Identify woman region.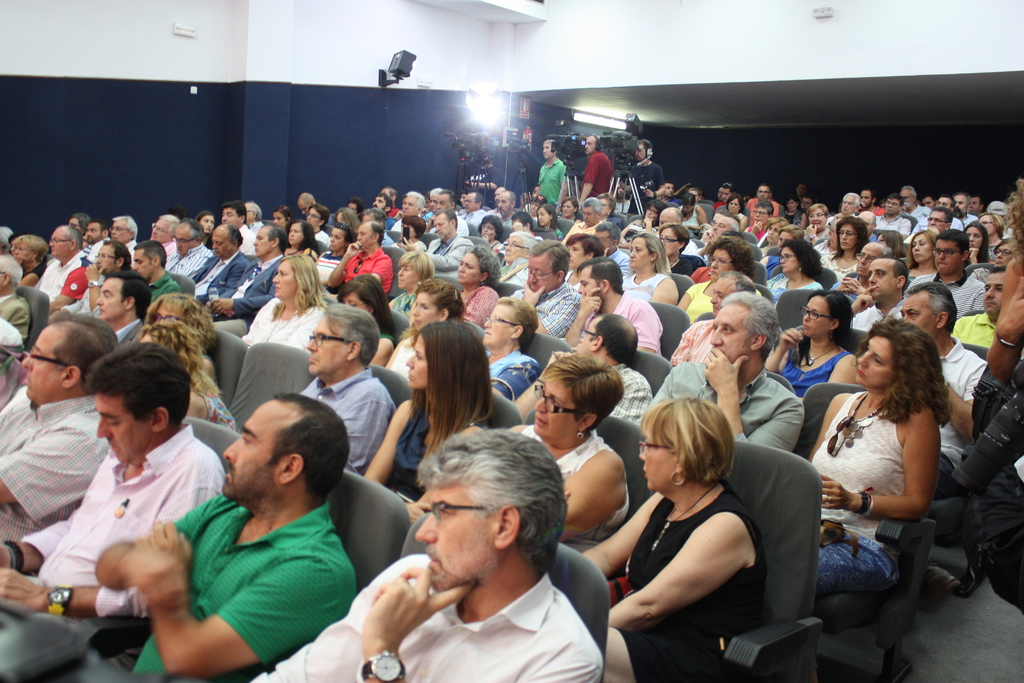
Region: 622/234/678/309.
